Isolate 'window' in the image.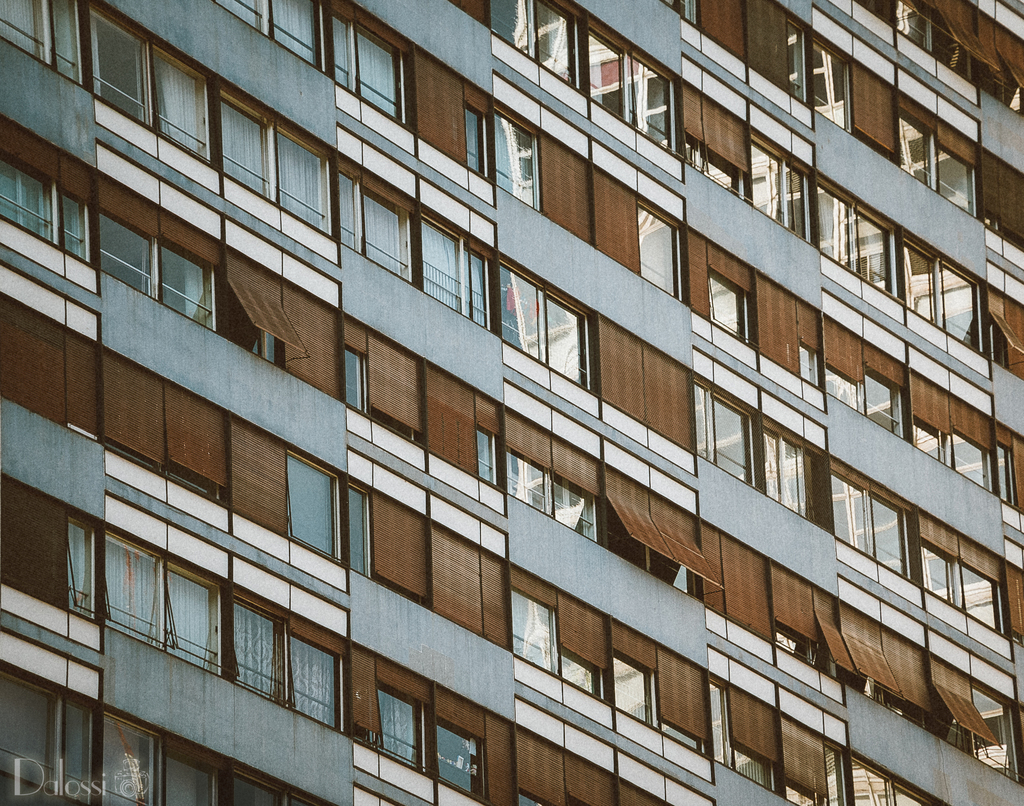
Isolated region: 421/204/497/333.
